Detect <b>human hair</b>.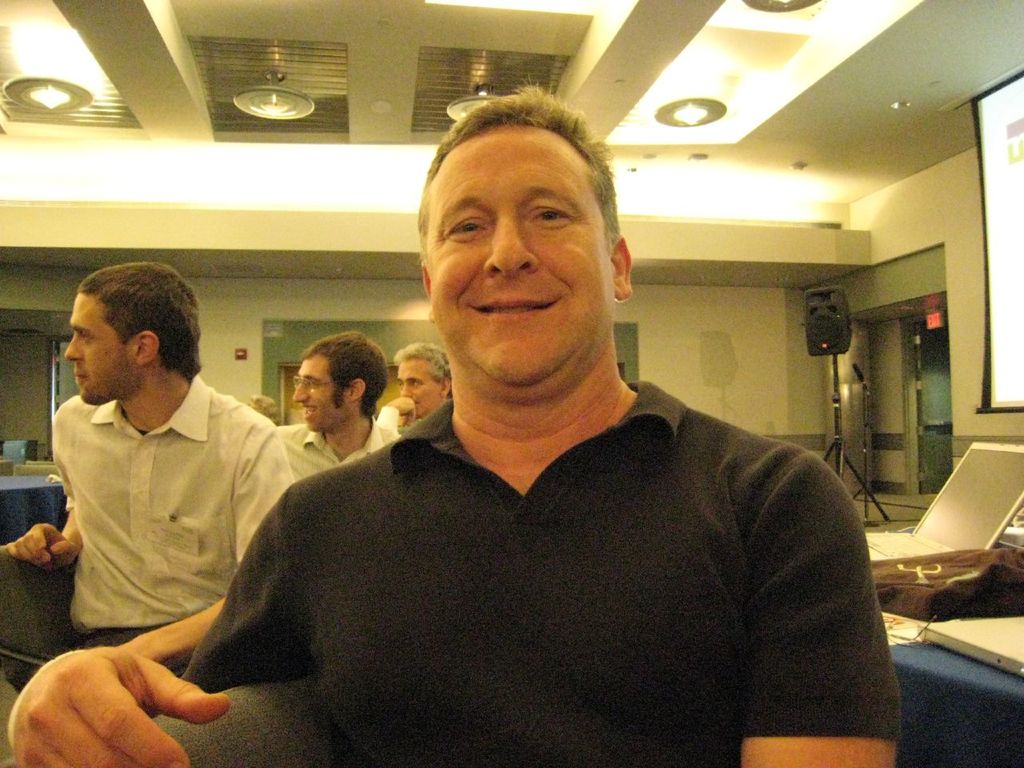
Detected at bbox=(78, 261, 203, 383).
